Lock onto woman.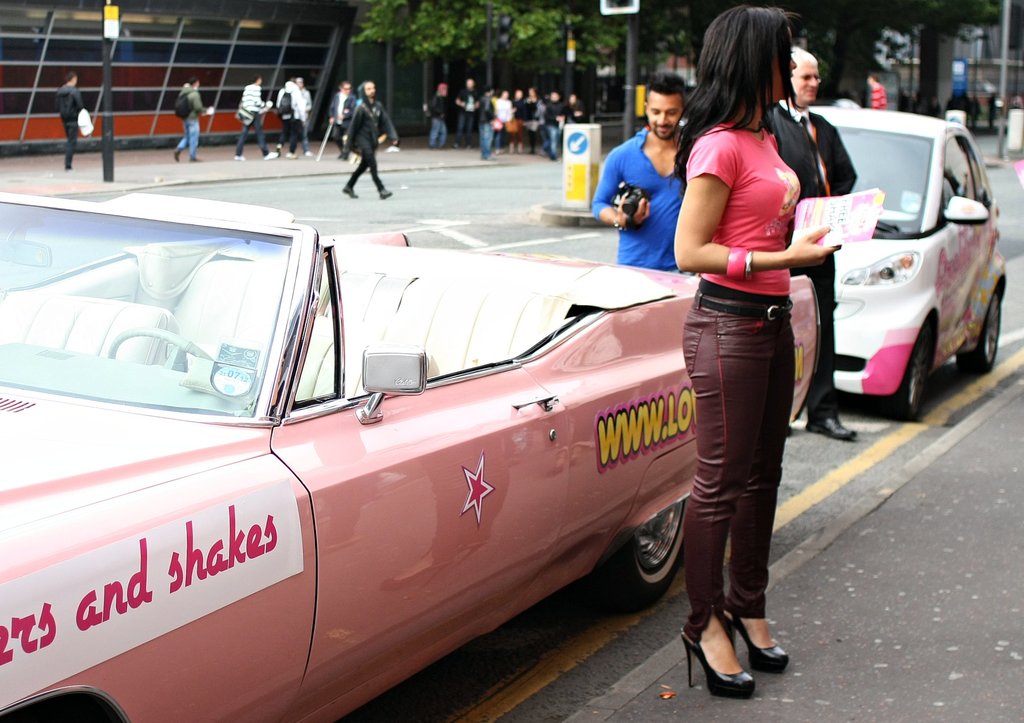
Locked: detection(673, 1, 843, 700).
